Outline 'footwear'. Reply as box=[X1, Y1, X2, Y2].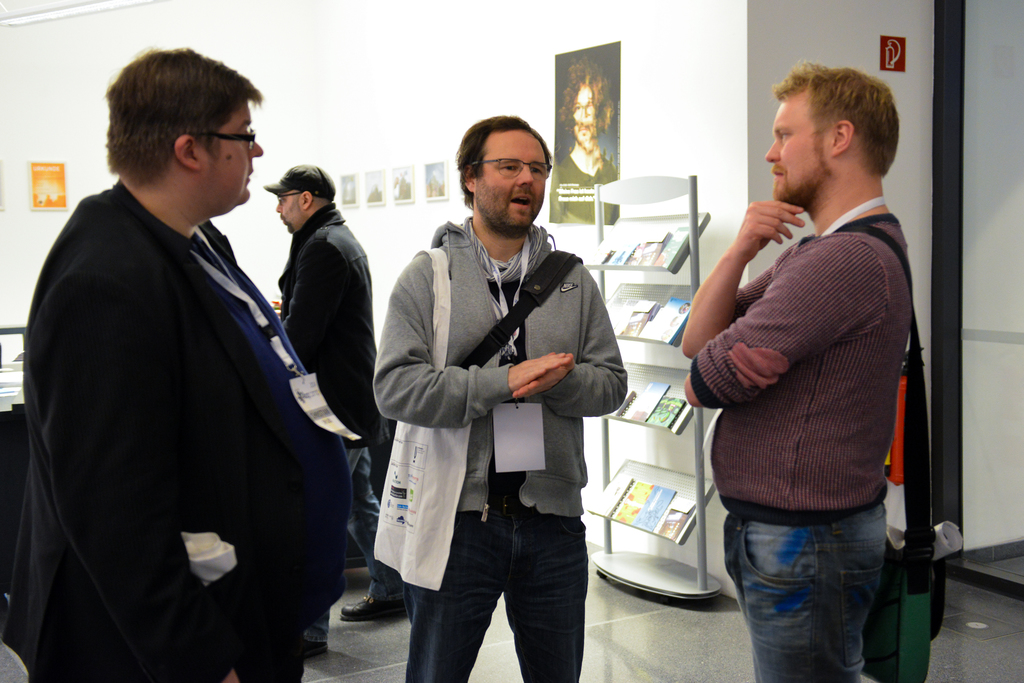
box=[301, 637, 333, 662].
